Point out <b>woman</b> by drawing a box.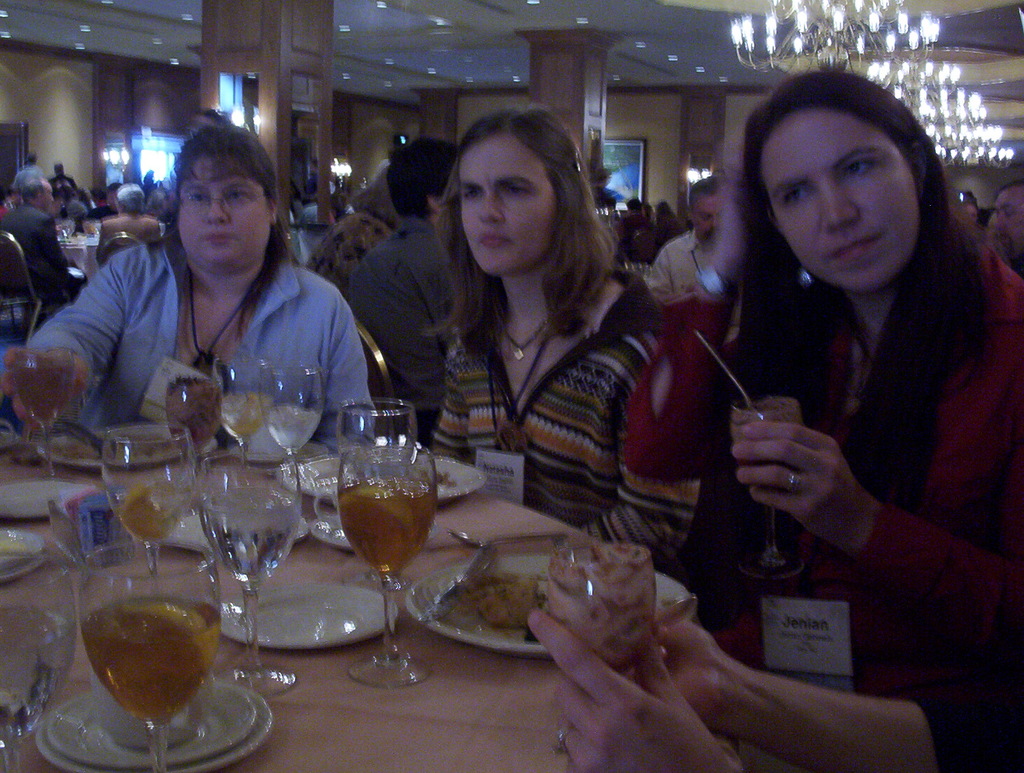
BBox(625, 71, 1021, 699).
